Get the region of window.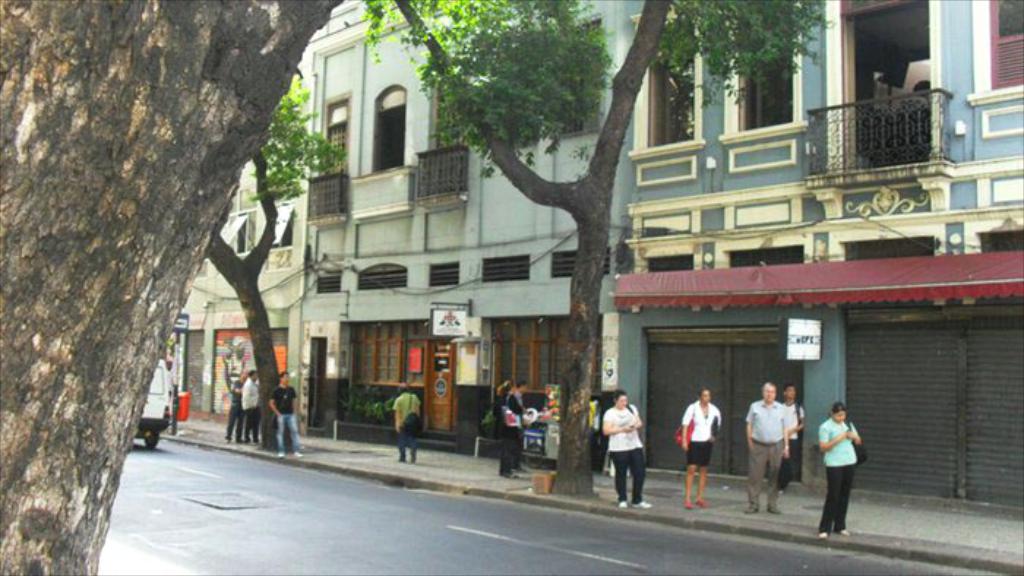
358 262 405 288.
